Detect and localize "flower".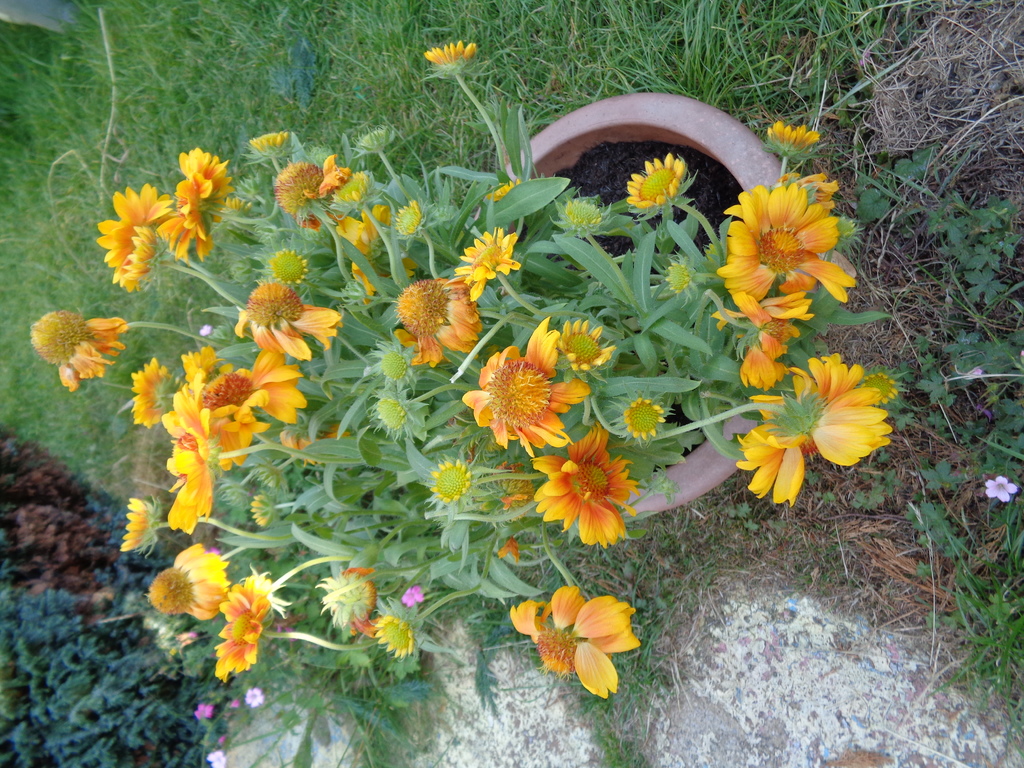
Localized at <region>168, 377, 224, 537</region>.
